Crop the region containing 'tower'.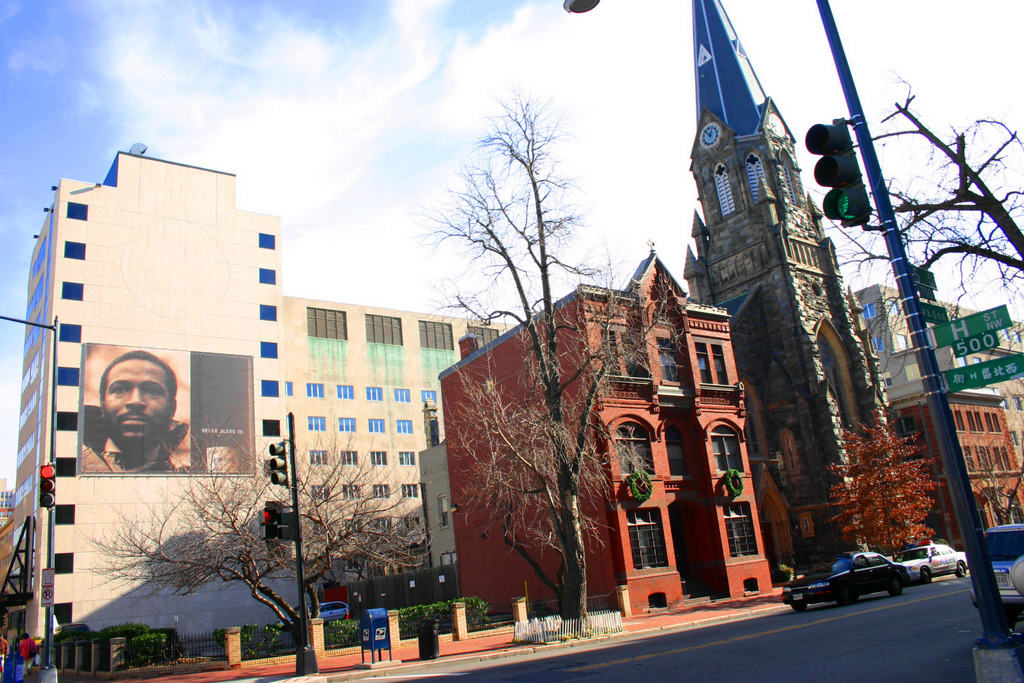
Crop region: <box>438,242,770,614</box>.
